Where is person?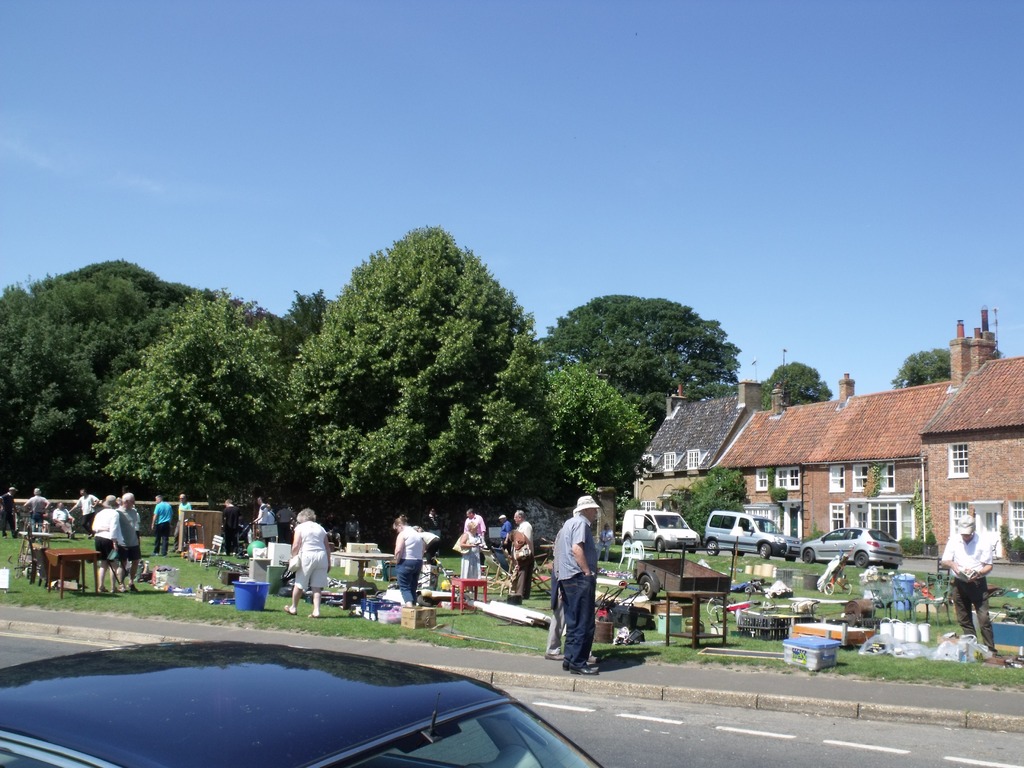
223/498/239/556.
